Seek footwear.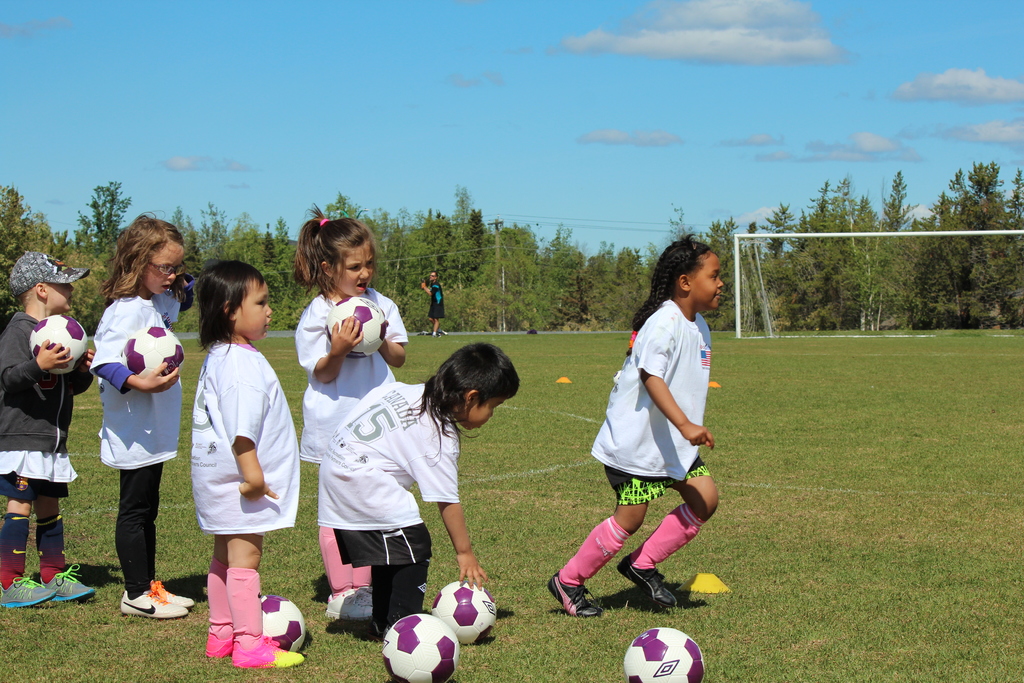
box(120, 588, 193, 620).
